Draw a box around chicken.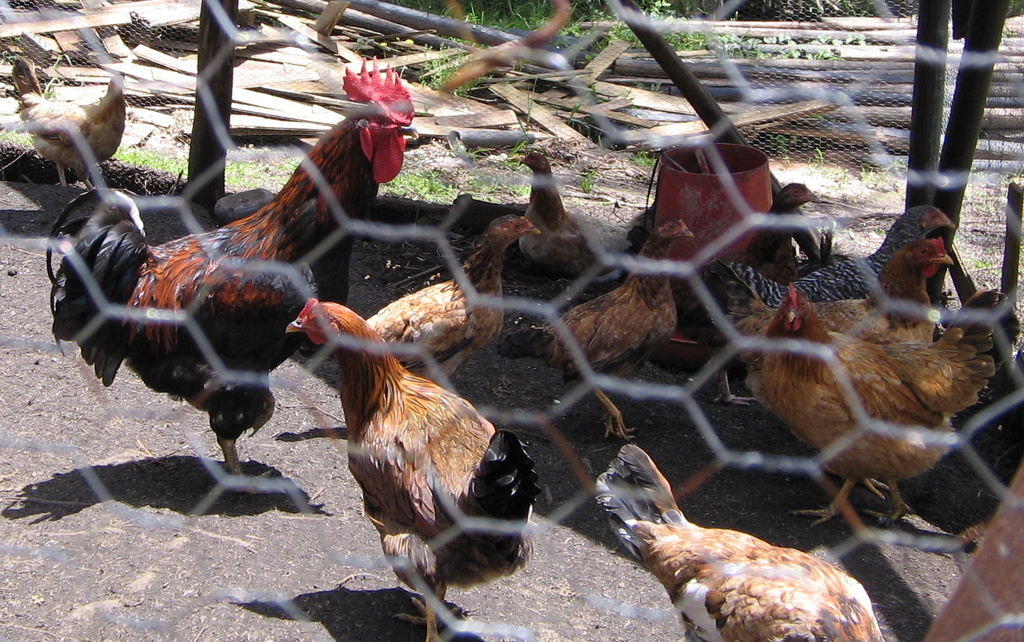
(799,231,957,332).
